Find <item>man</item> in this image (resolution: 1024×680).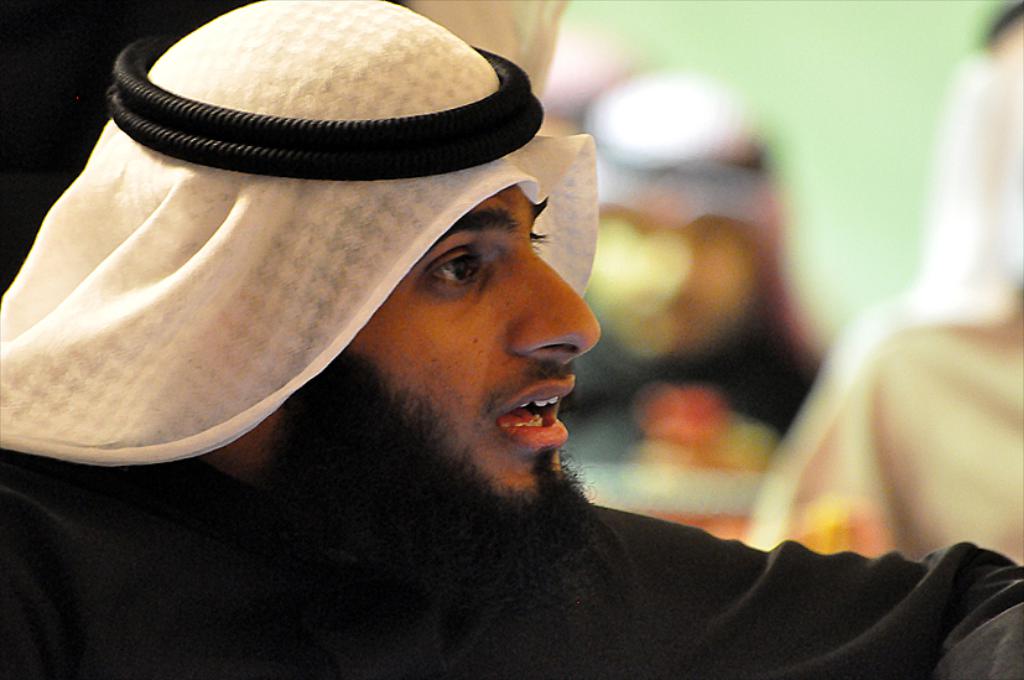
bbox(530, 31, 646, 136).
